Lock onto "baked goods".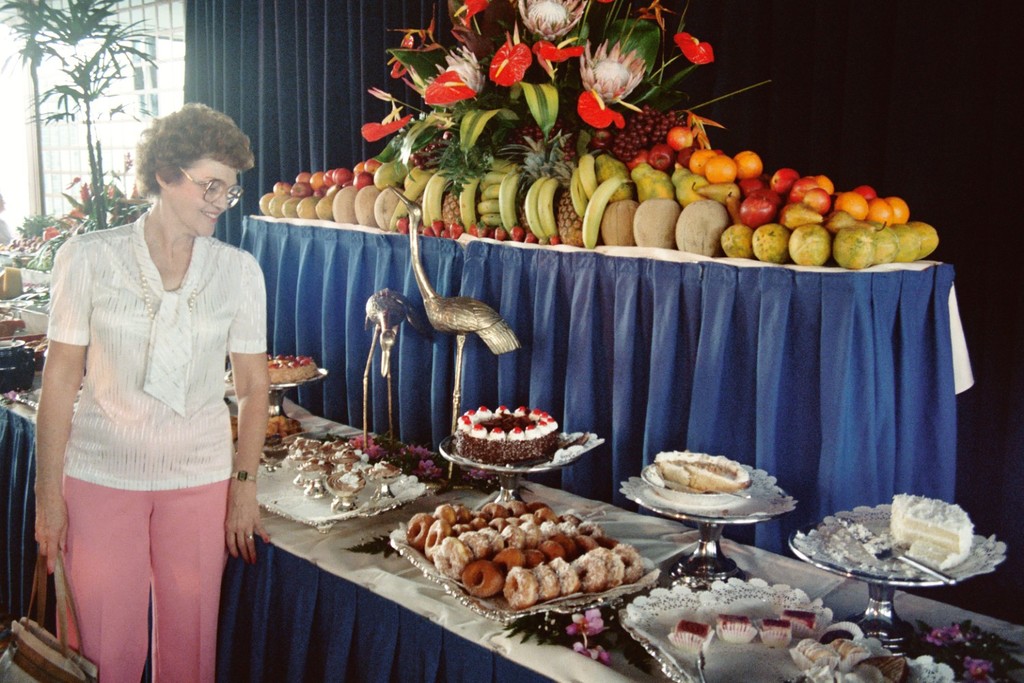
Locked: <bbox>715, 615, 758, 643</bbox>.
